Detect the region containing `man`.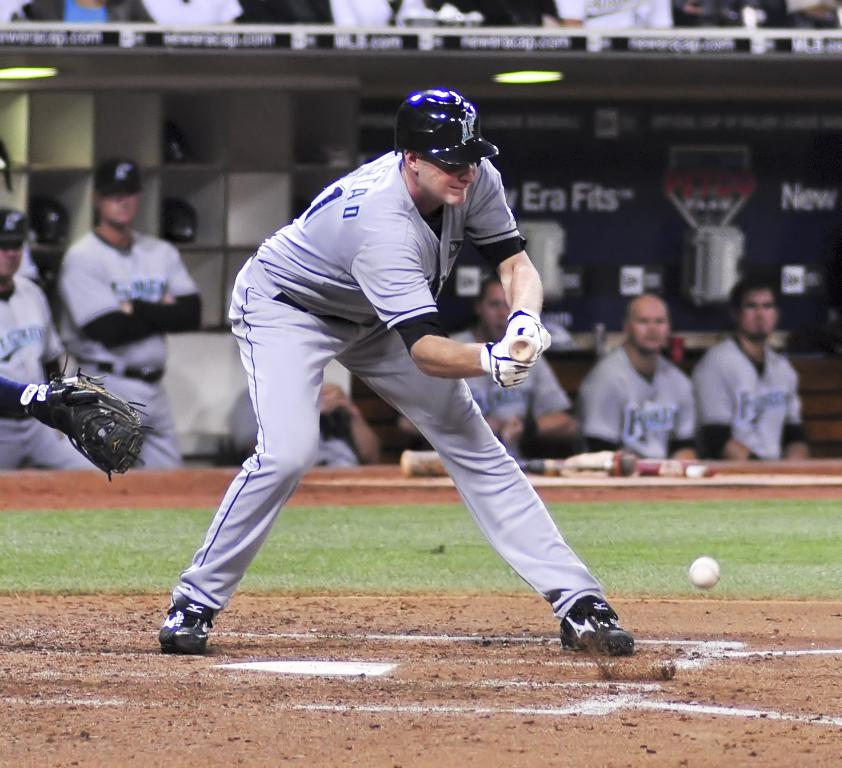
[450, 281, 578, 456].
